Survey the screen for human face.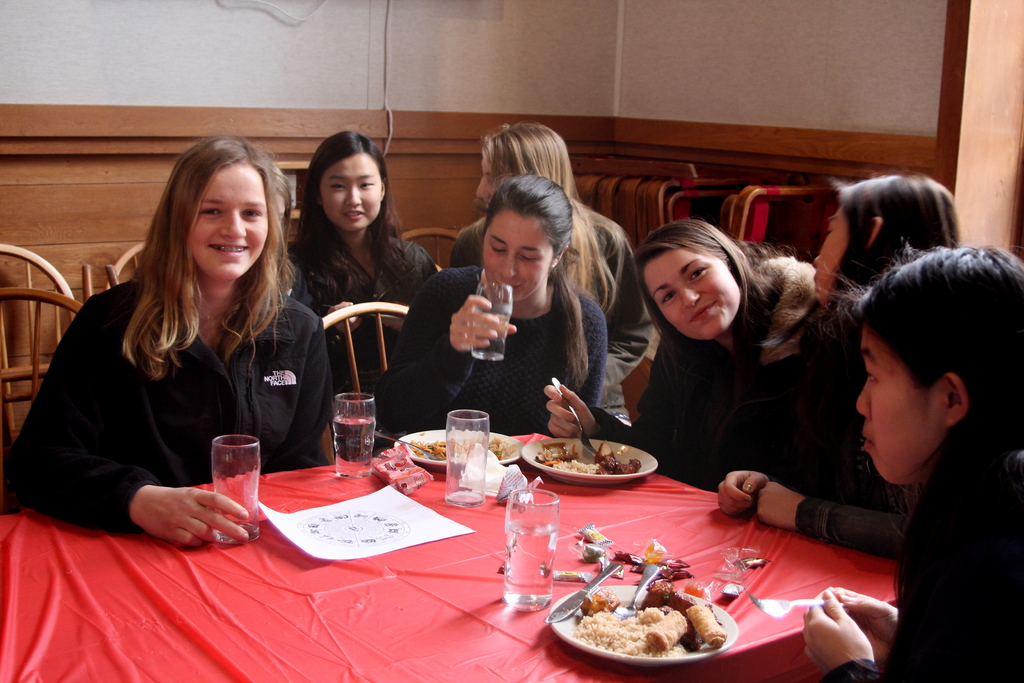
Survey found: 810/202/845/300.
